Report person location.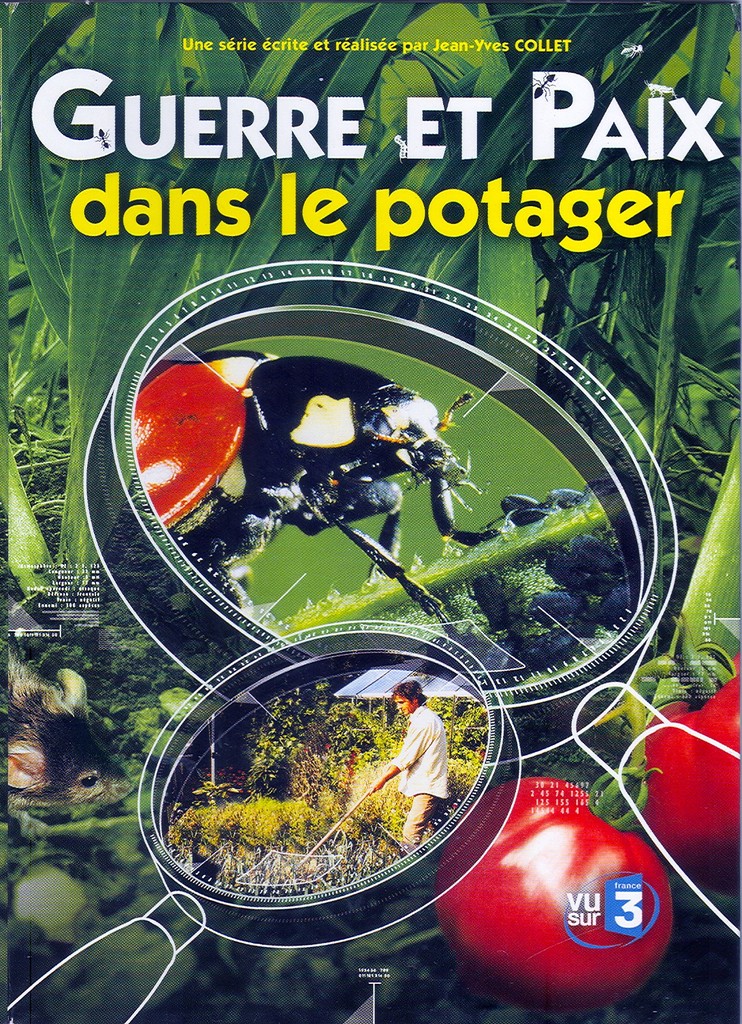
Report: 366, 675, 470, 872.
